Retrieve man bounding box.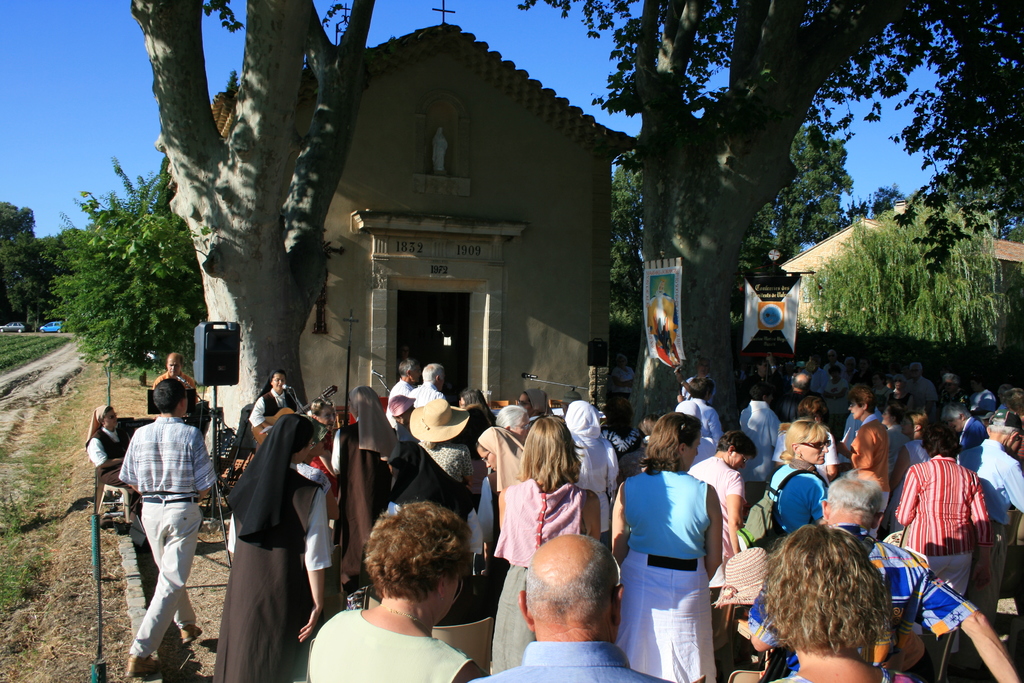
Bounding box: [749,477,1020,682].
